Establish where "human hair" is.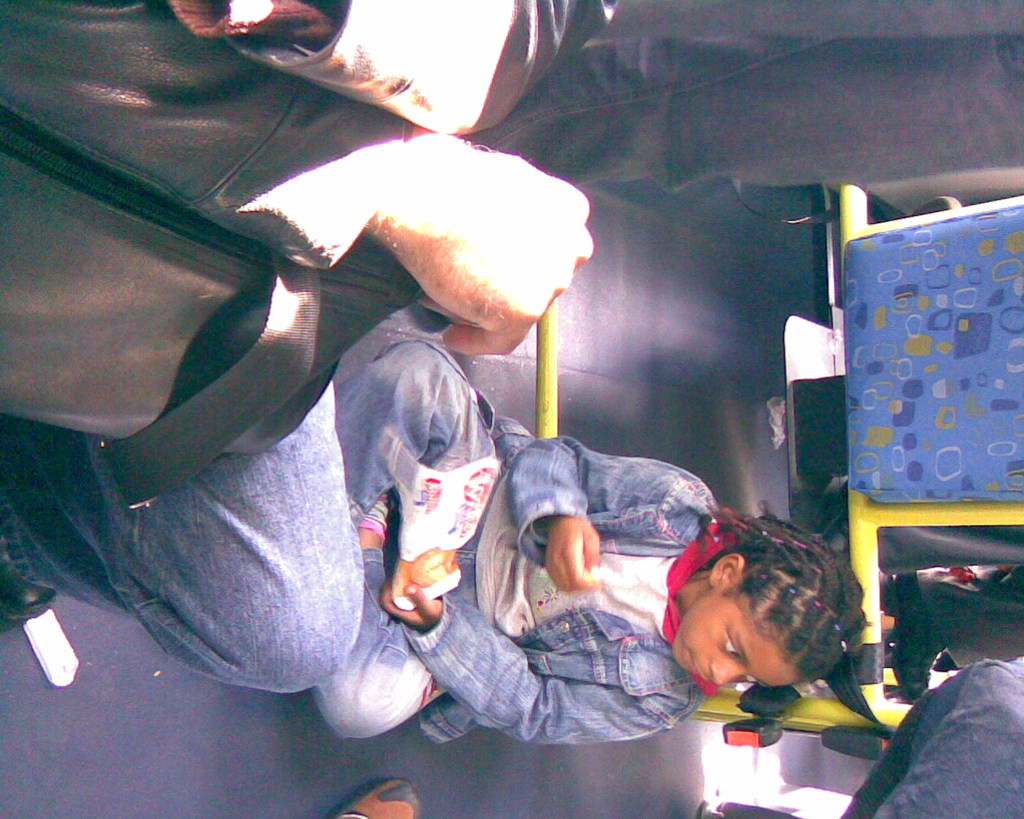
Established at [left=689, top=522, right=852, bottom=721].
